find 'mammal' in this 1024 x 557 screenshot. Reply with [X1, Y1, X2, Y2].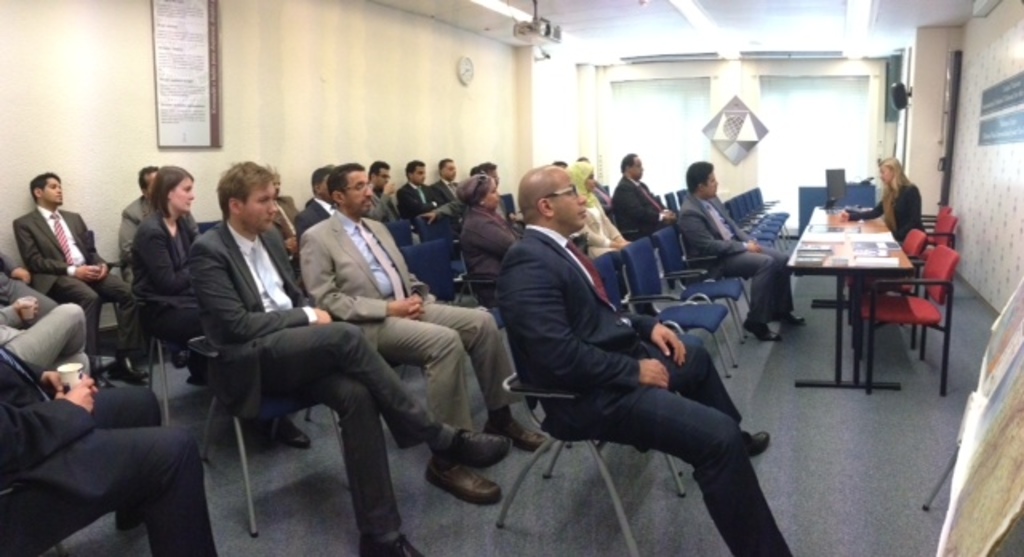
[456, 184, 509, 282].
